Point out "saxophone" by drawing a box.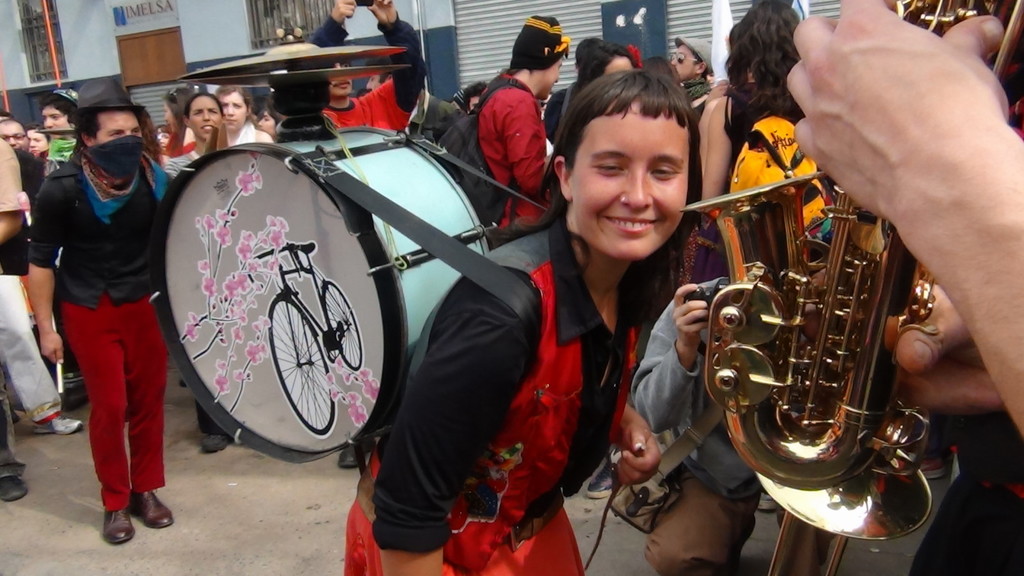
left=676, top=0, right=1023, bottom=495.
